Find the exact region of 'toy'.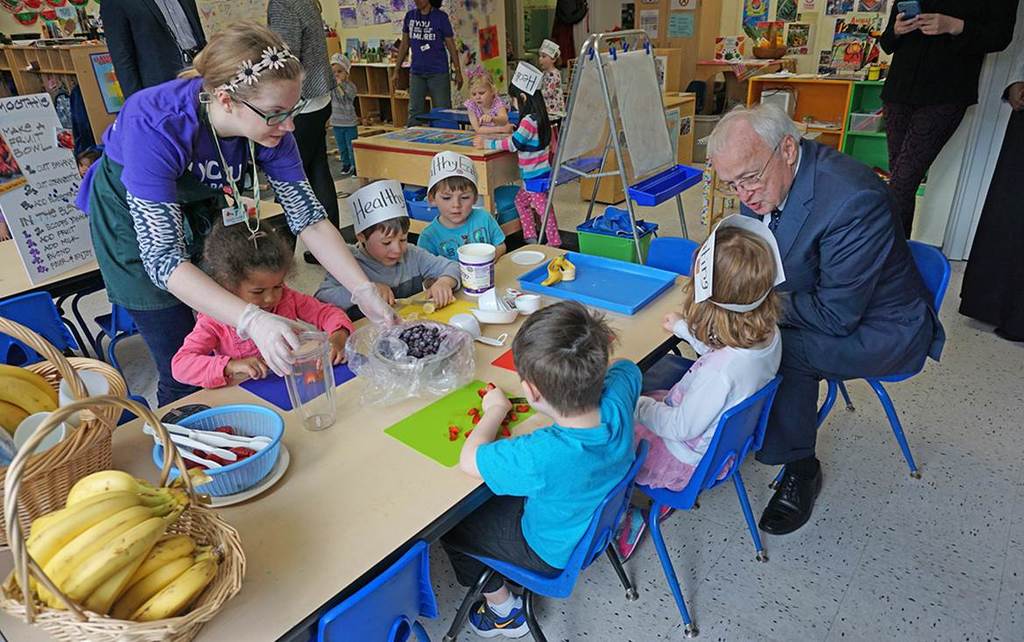
Exact region: l=717, t=34, r=745, b=62.
